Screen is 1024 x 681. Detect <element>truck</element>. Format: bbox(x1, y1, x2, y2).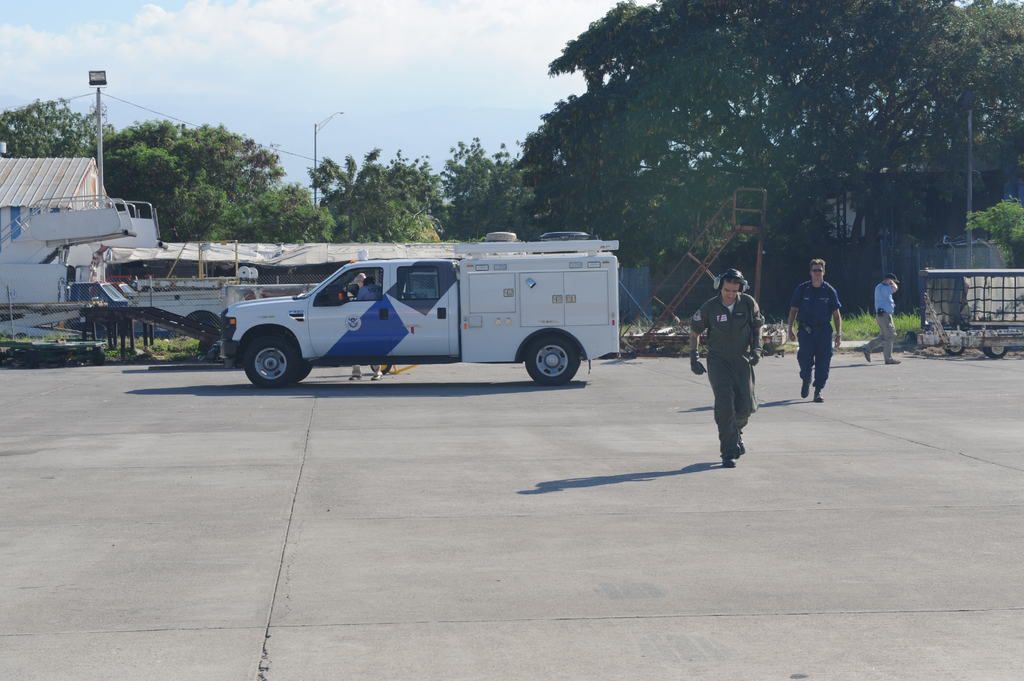
bbox(200, 236, 624, 393).
